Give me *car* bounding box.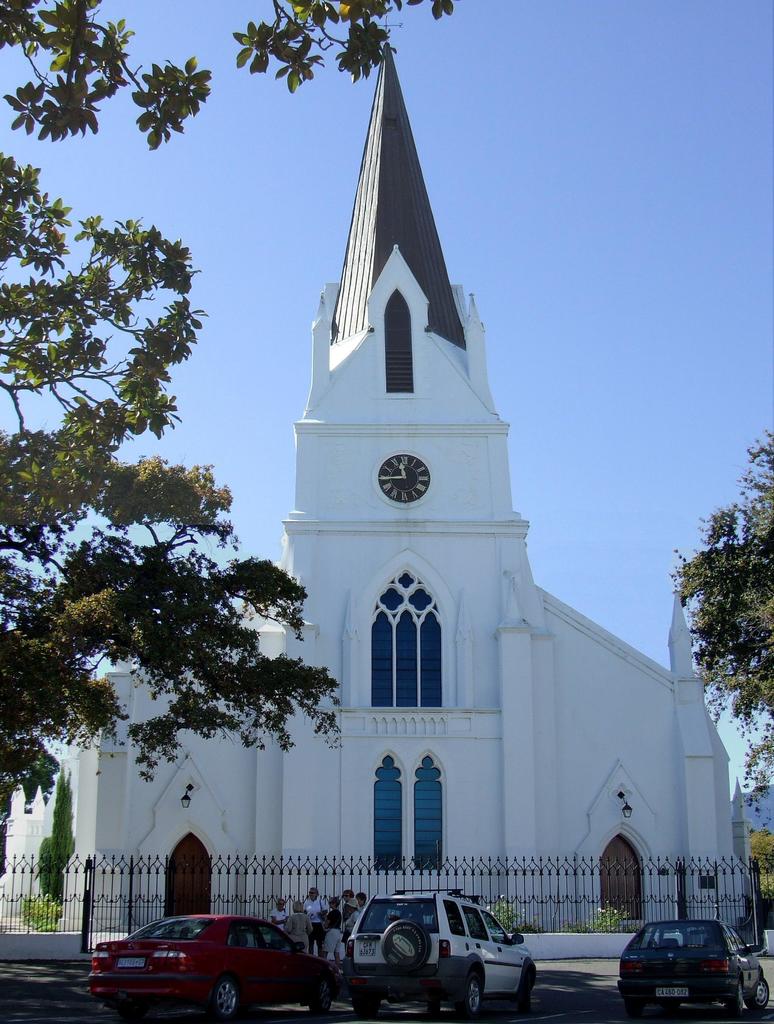
box=[616, 919, 770, 1022].
